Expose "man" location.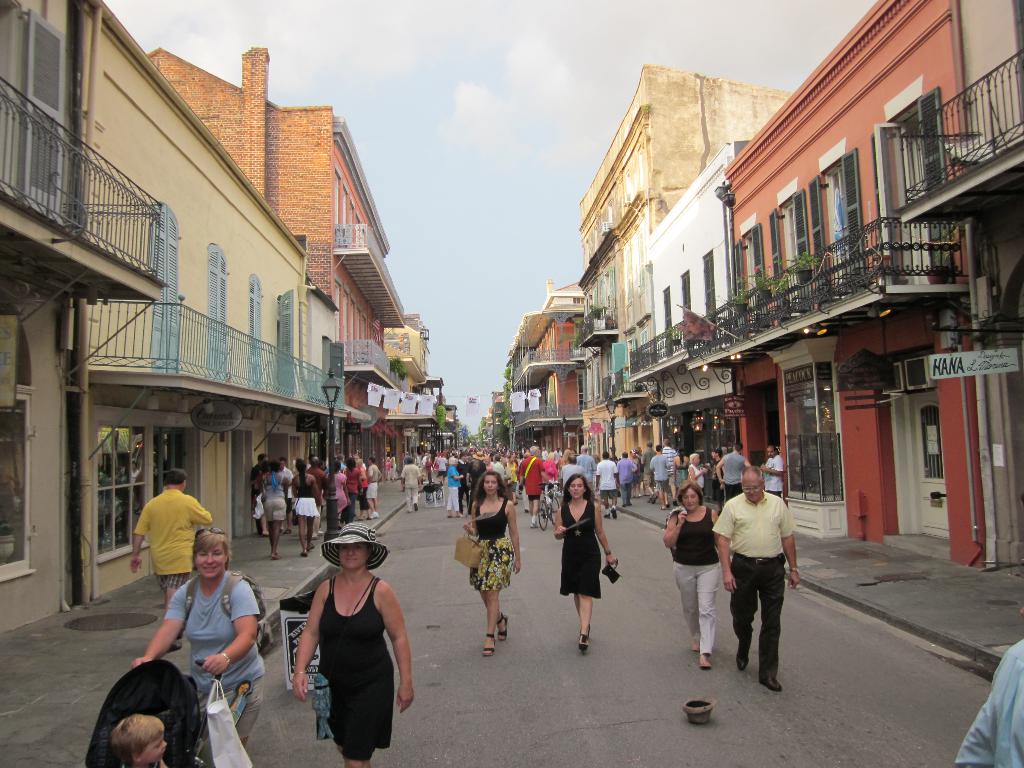
Exposed at locate(308, 457, 328, 492).
